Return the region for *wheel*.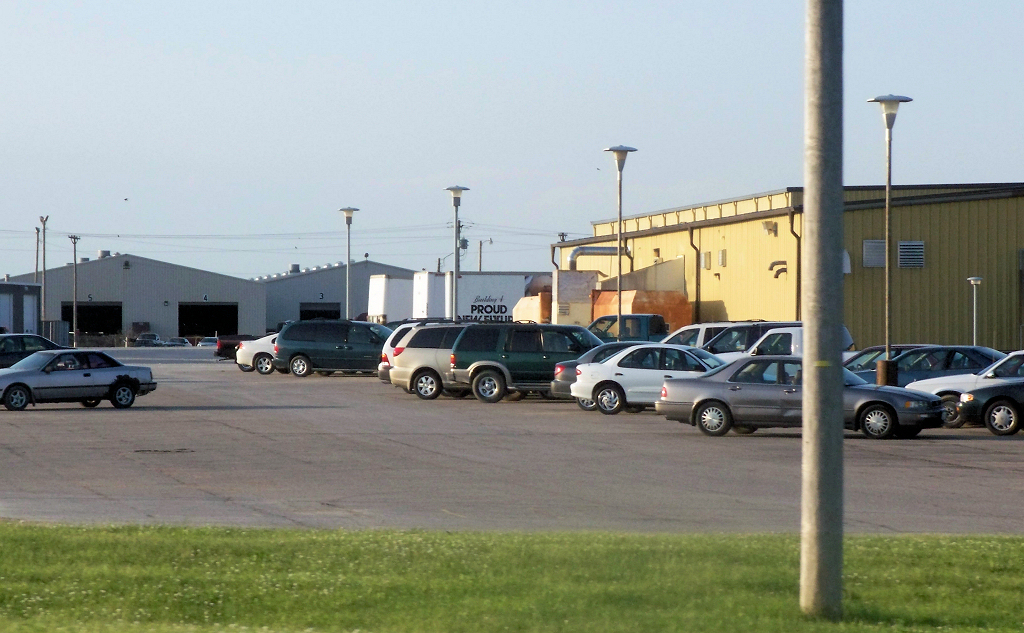
rect(944, 395, 965, 428).
